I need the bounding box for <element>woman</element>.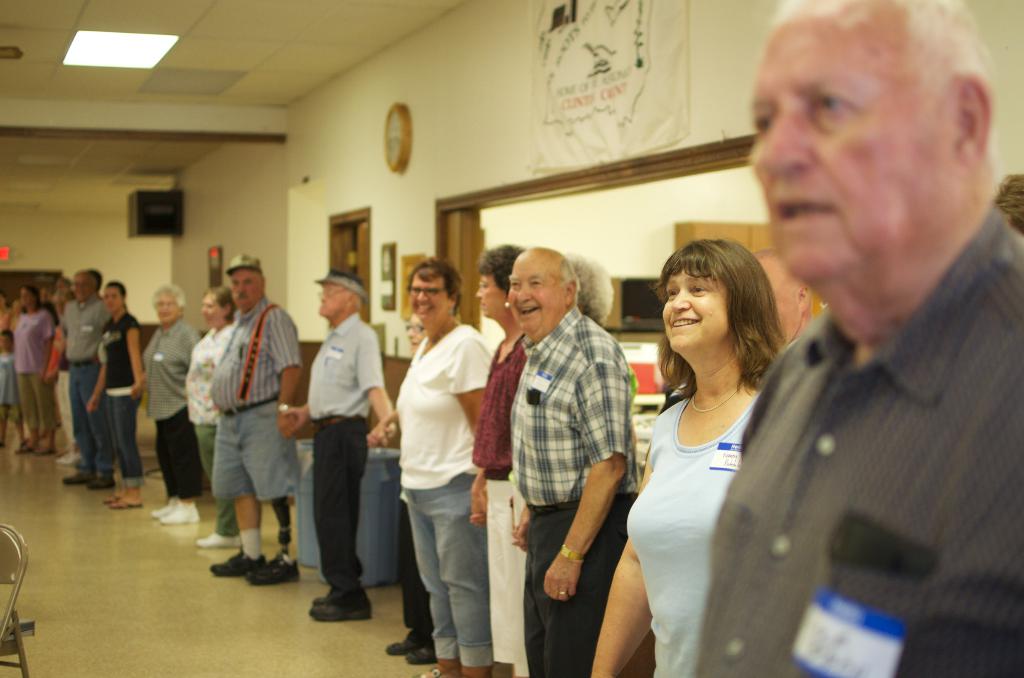
Here it is: <region>606, 239, 804, 649</region>.
